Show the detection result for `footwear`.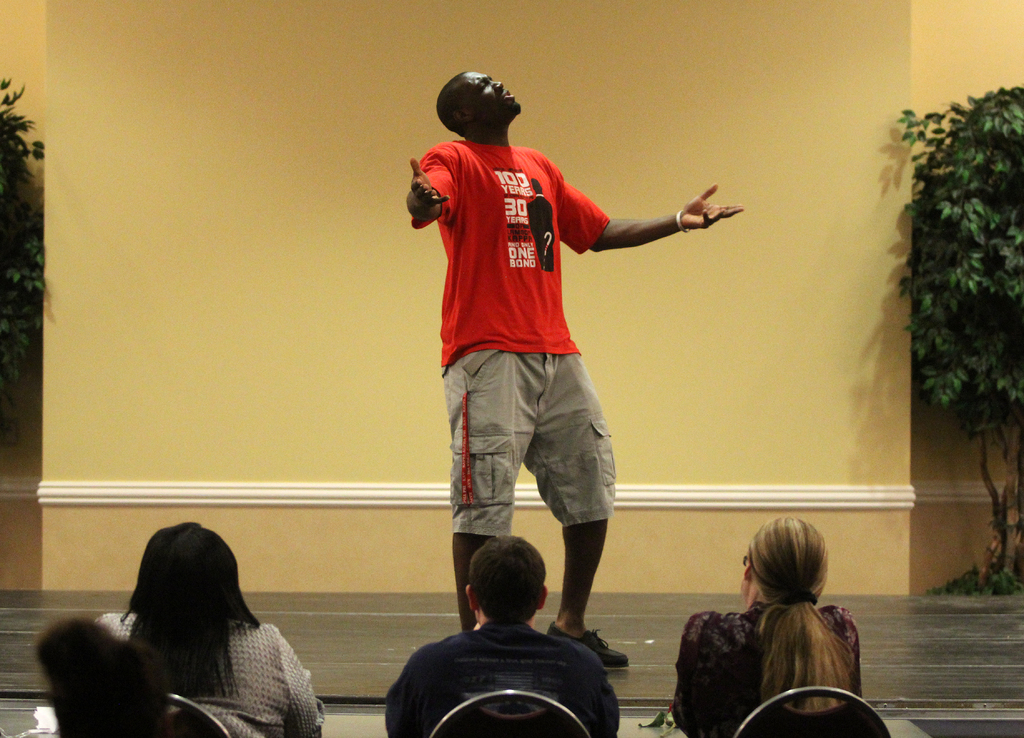
bbox(552, 623, 628, 658).
